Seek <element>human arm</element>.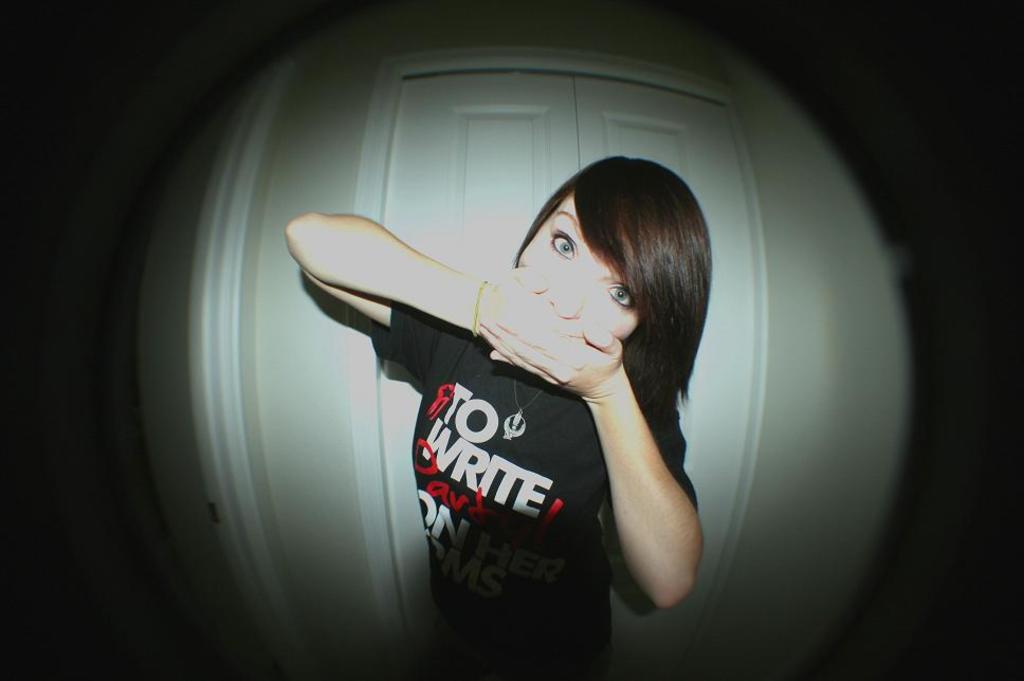
l=569, t=321, r=690, b=625.
